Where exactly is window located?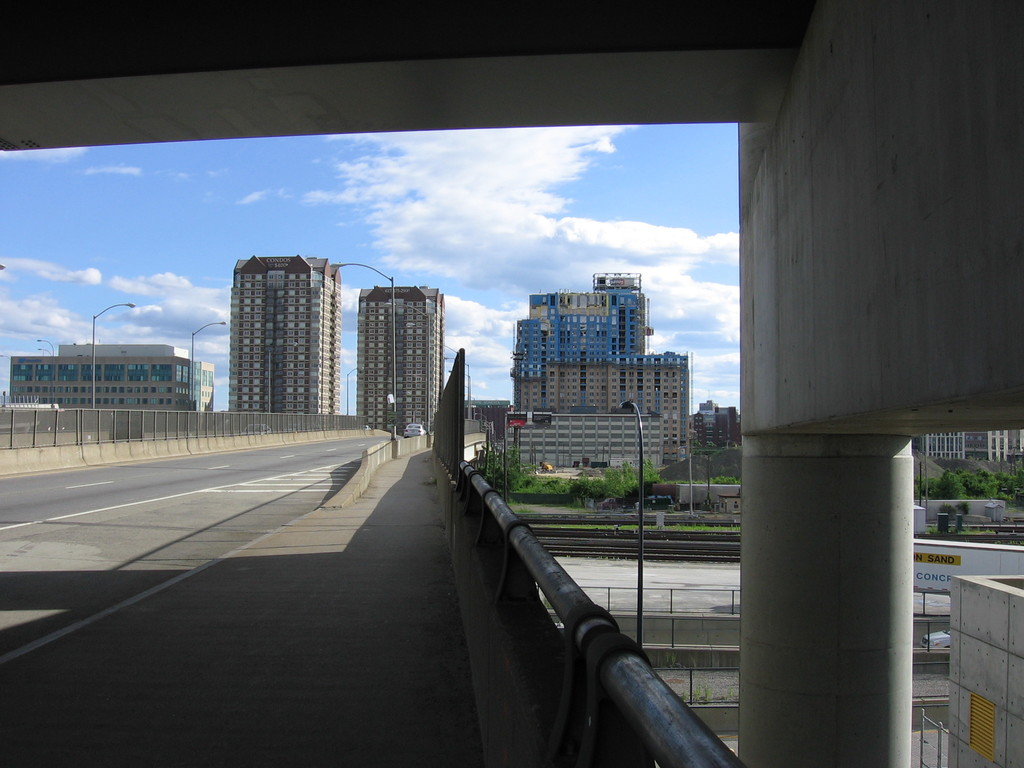
Its bounding box is x1=129 y1=388 x2=132 y2=395.
